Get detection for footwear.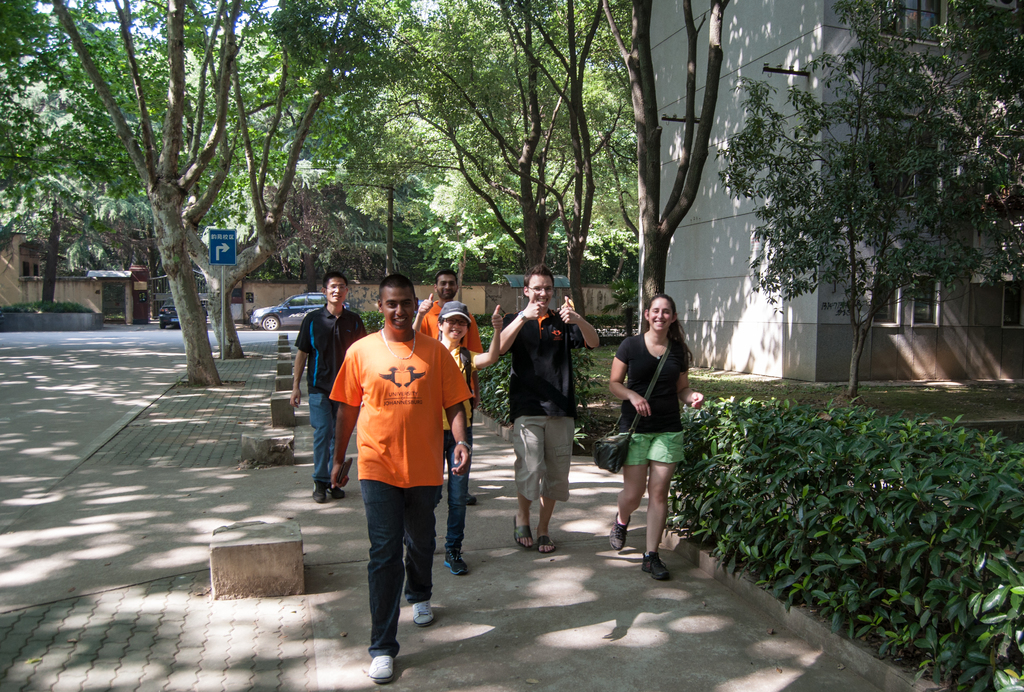
Detection: bbox=[442, 548, 466, 574].
